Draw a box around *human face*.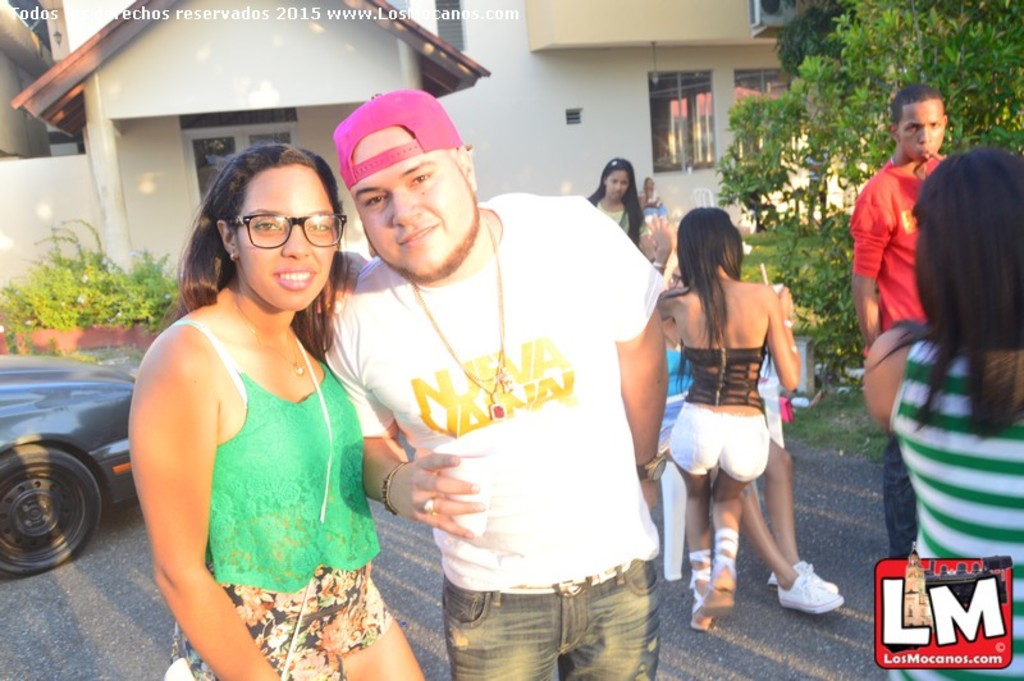
x1=360, y1=134, x2=461, y2=278.
